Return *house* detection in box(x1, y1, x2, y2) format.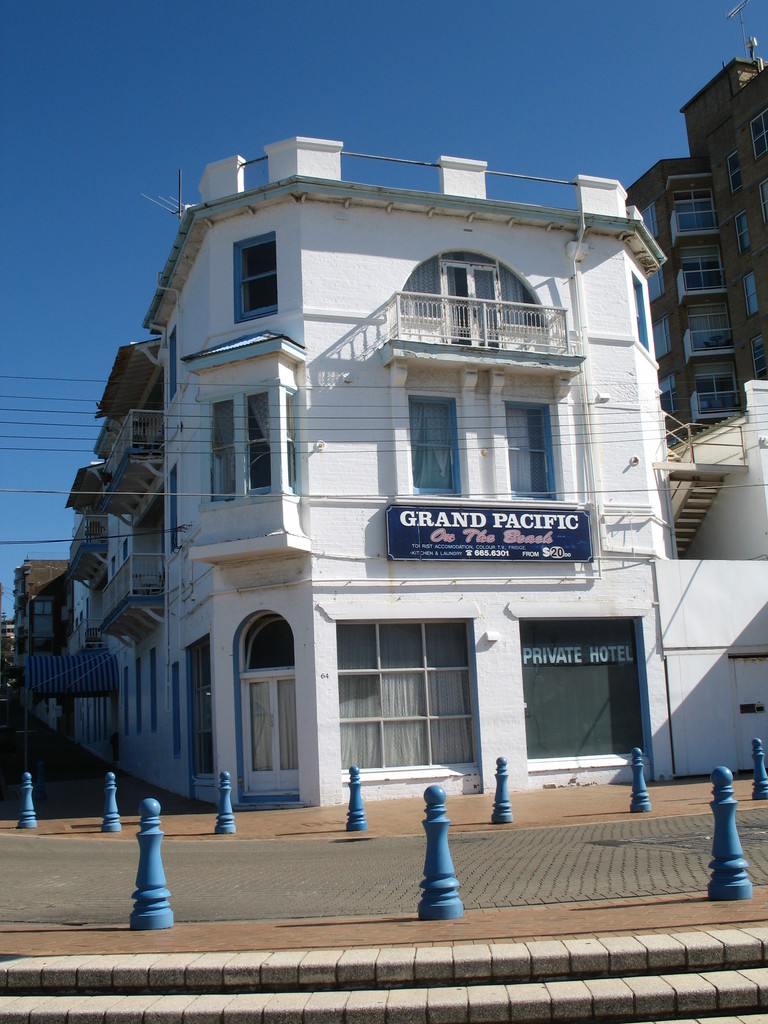
box(620, 55, 767, 449).
